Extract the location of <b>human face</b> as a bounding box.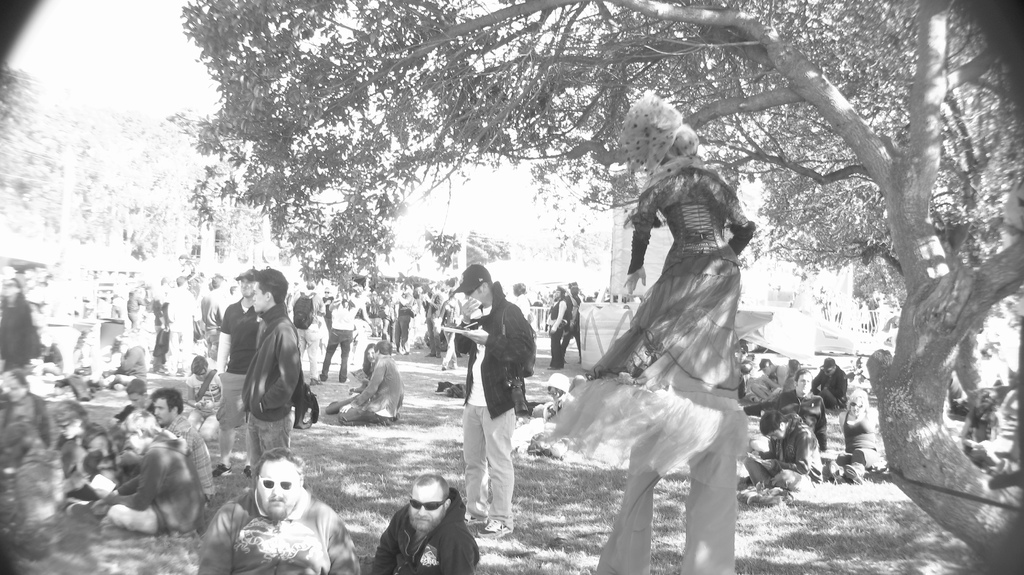
(left=411, top=479, right=447, bottom=534).
